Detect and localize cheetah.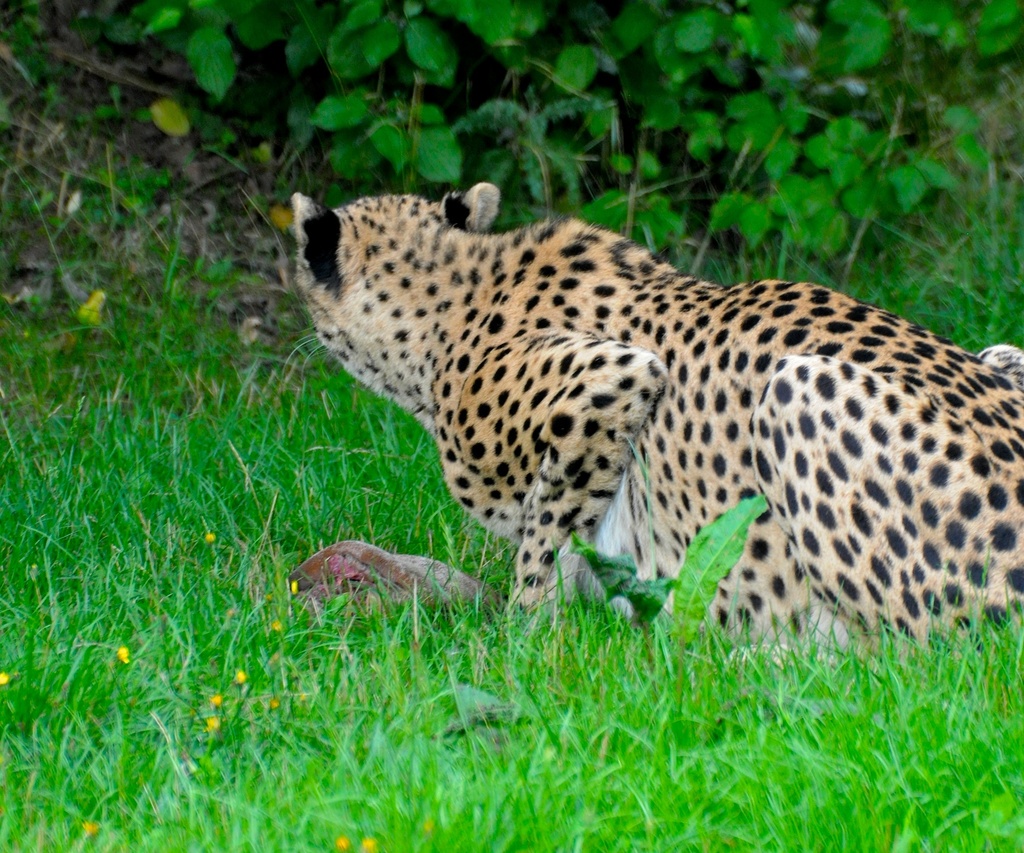
Localized at x1=288 y1=179 x2=1023 y2=666.
